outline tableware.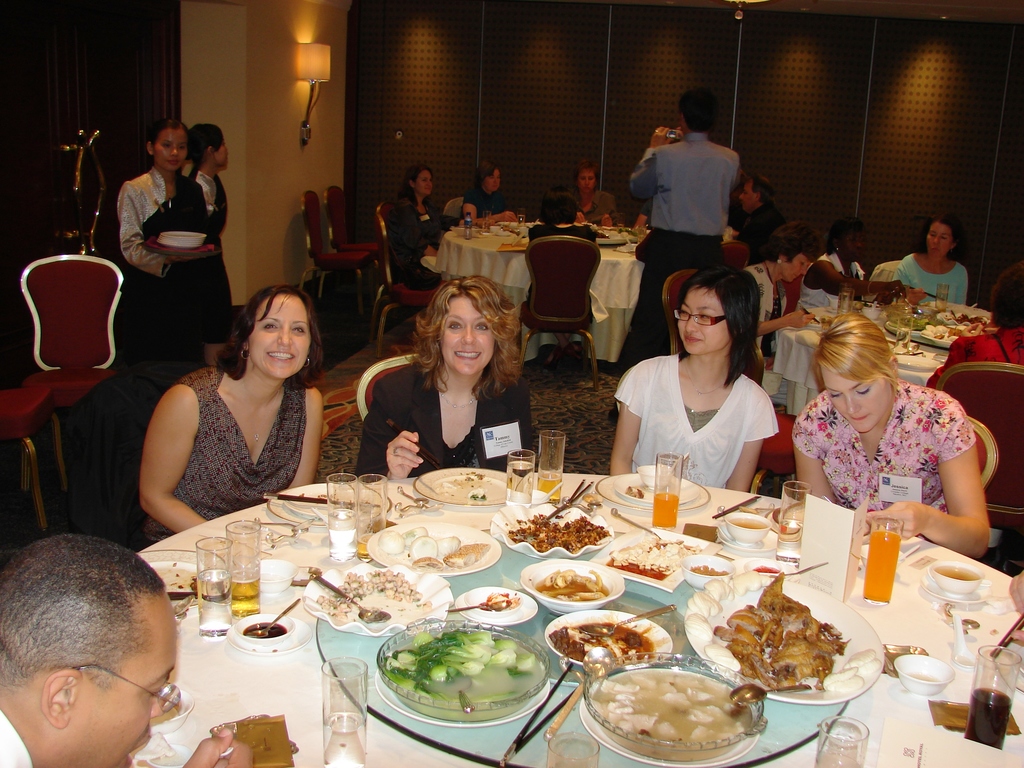
Outline: box=[345, 620, 541, 739].
